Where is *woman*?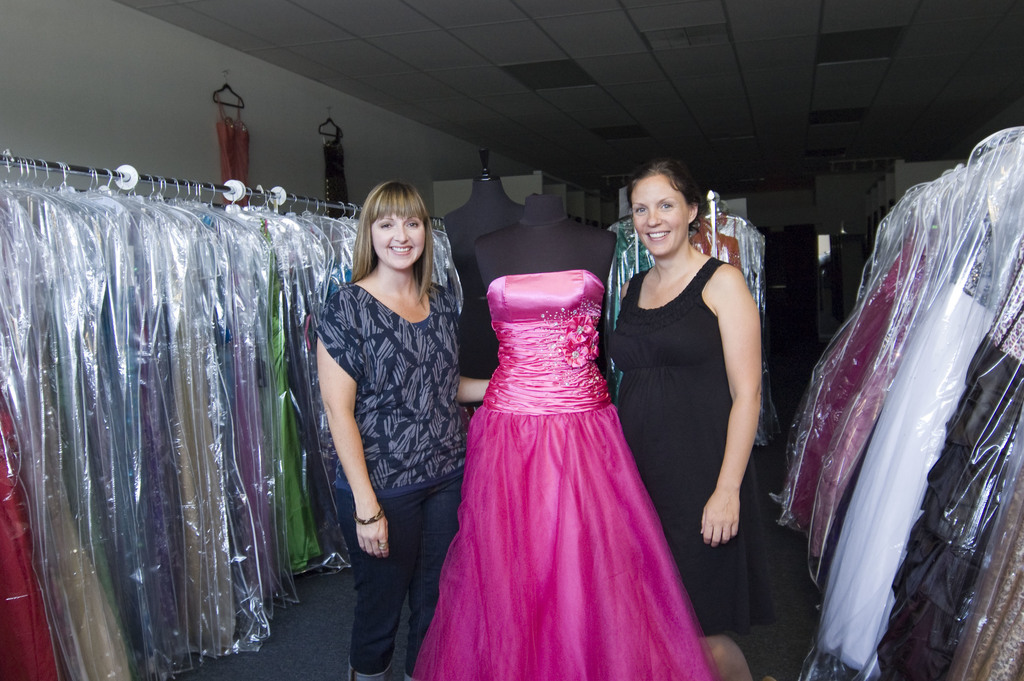
bbox=[319, 172, 494, 680].
